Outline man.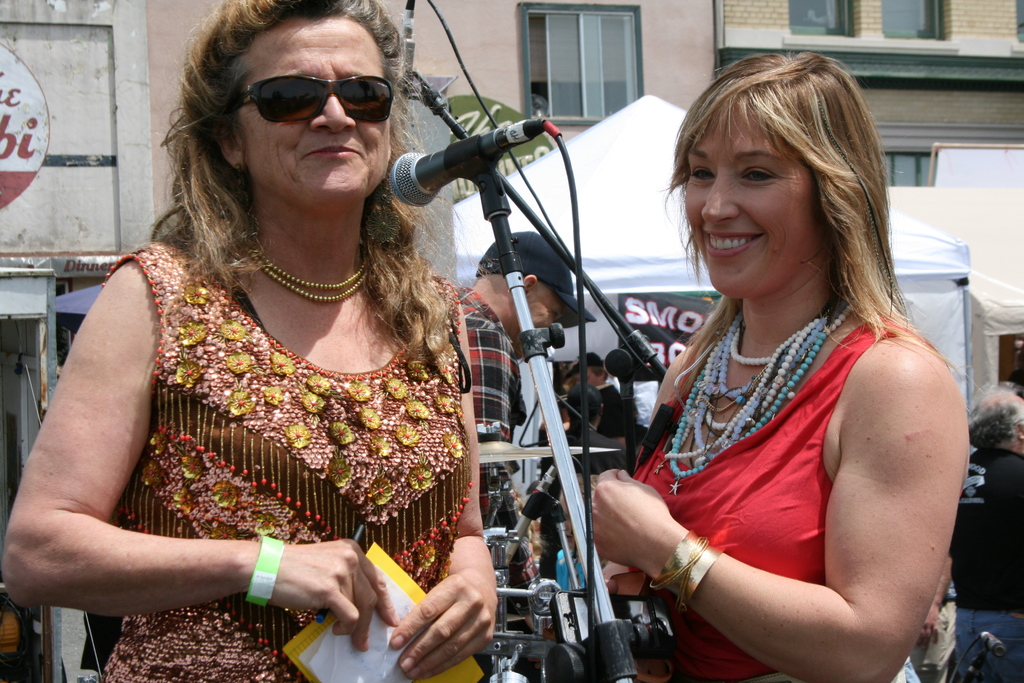
Outline: <bbox>568, 356, 624, 463</bbox>.
